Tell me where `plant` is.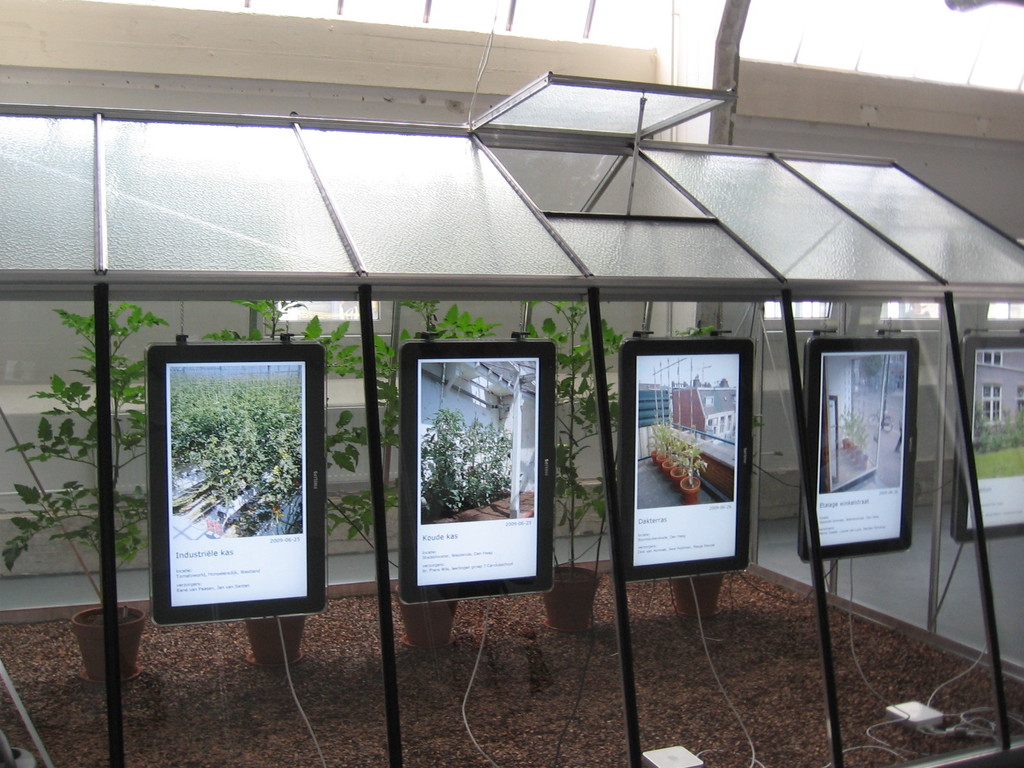
`plant` is at detection(198, 289, 396, 673).
